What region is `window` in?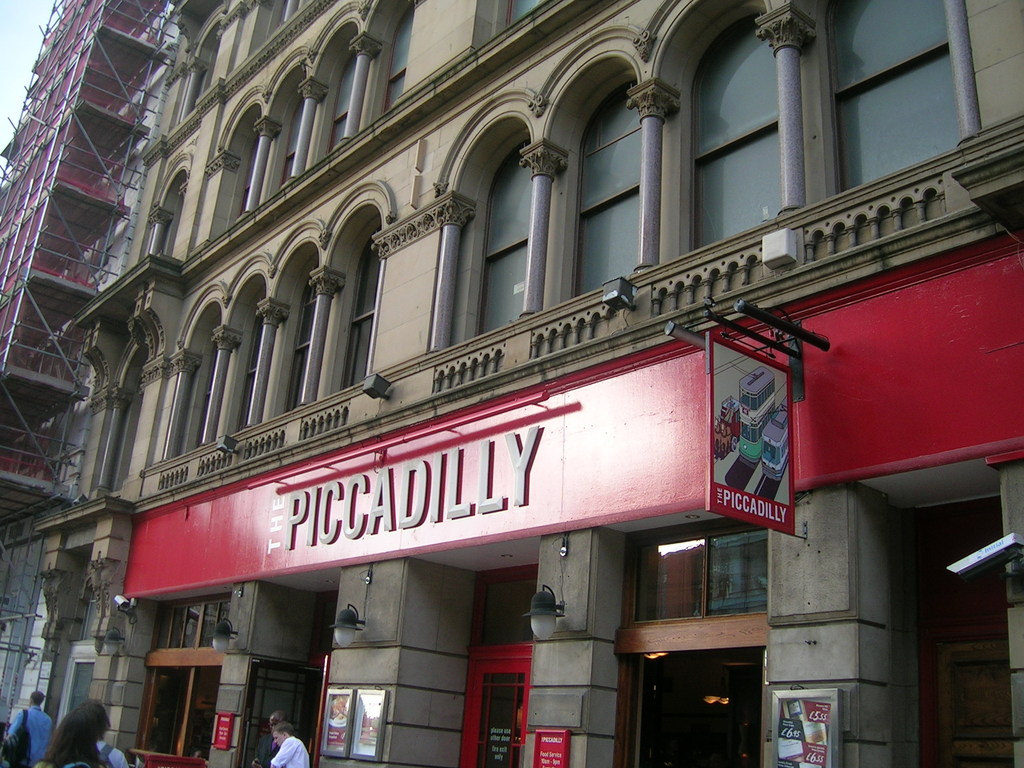
<box>386,6,419,69</box>.
